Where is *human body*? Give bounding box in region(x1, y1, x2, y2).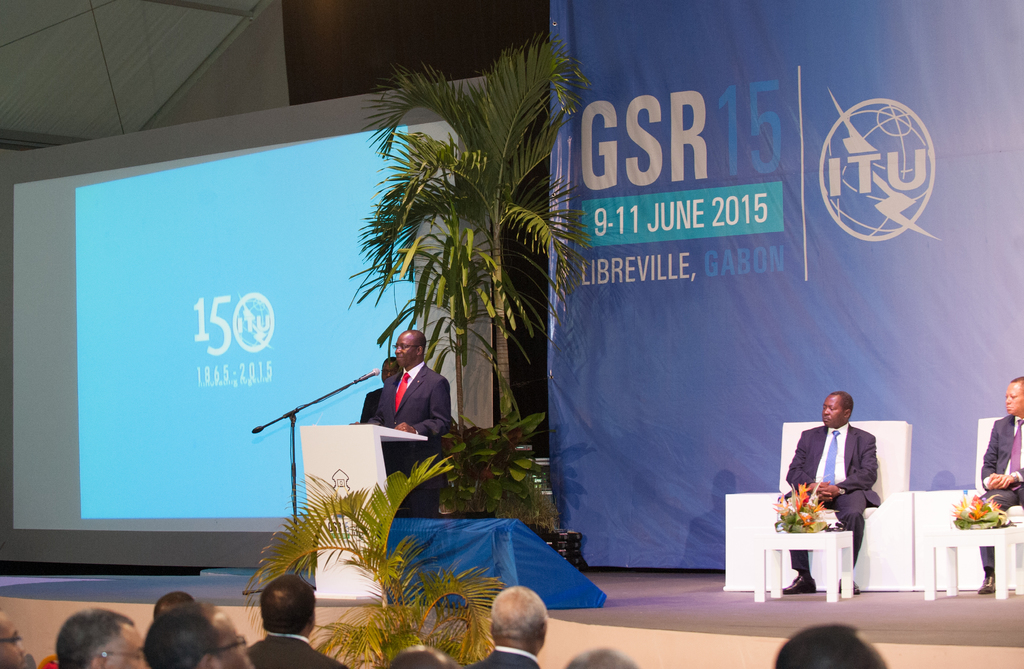
region(973, 370, 1023, 591).
